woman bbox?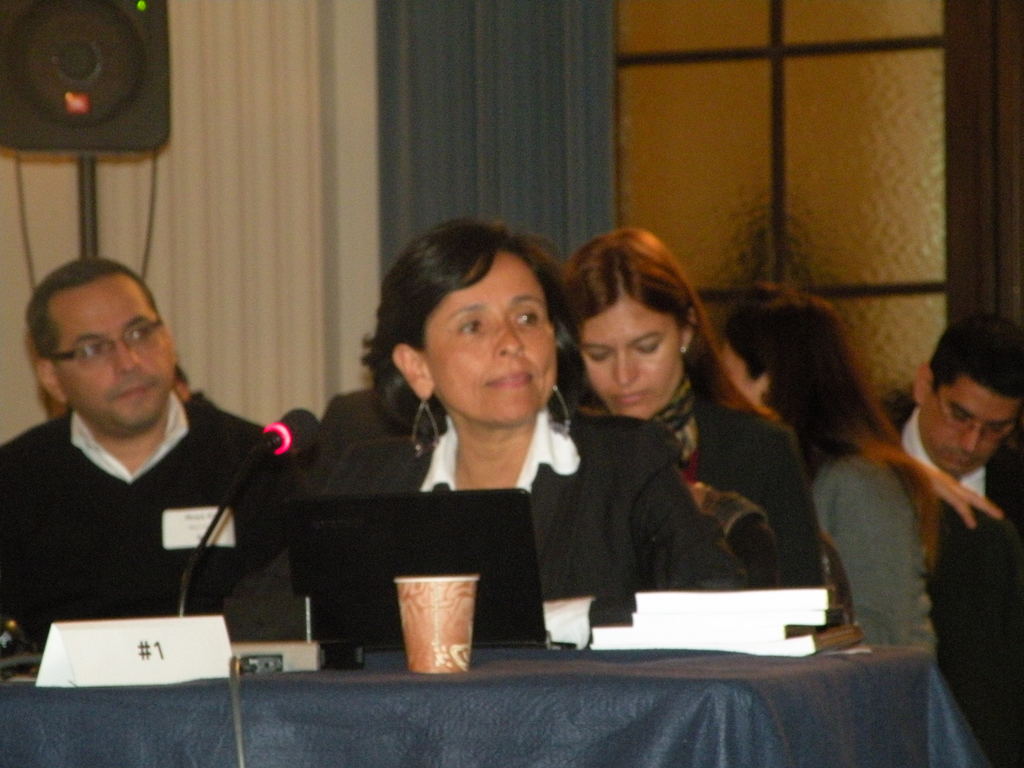
crop(556, 232, 814, 618)
